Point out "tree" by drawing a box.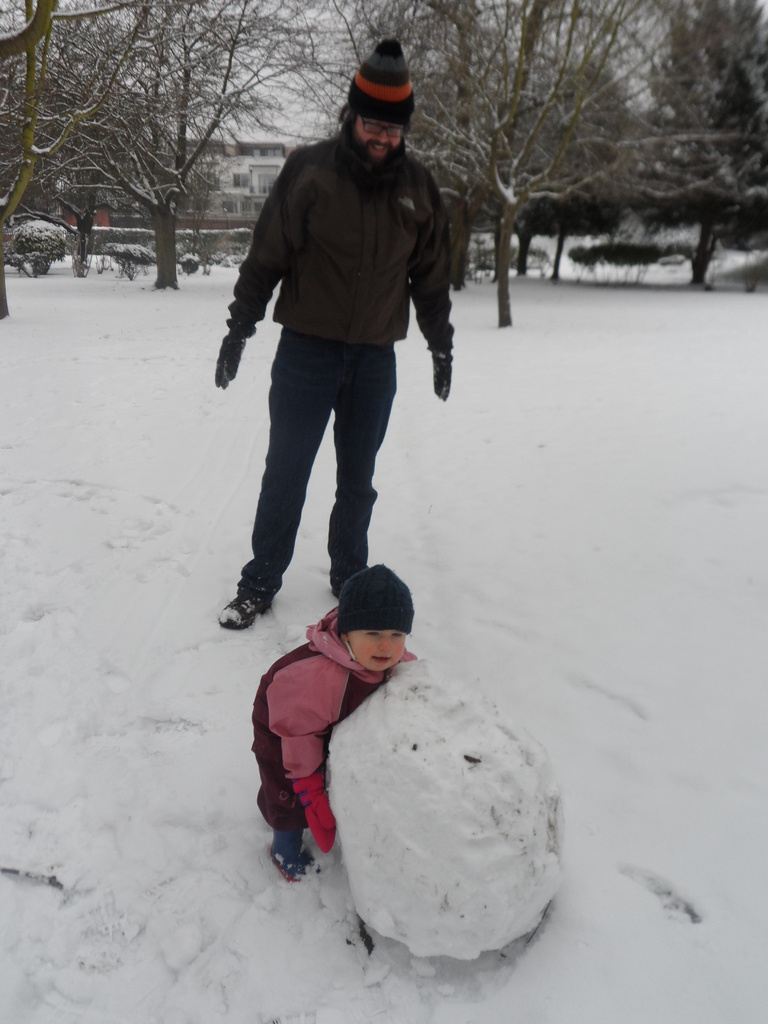
detection(465, 0, 602, 327).
